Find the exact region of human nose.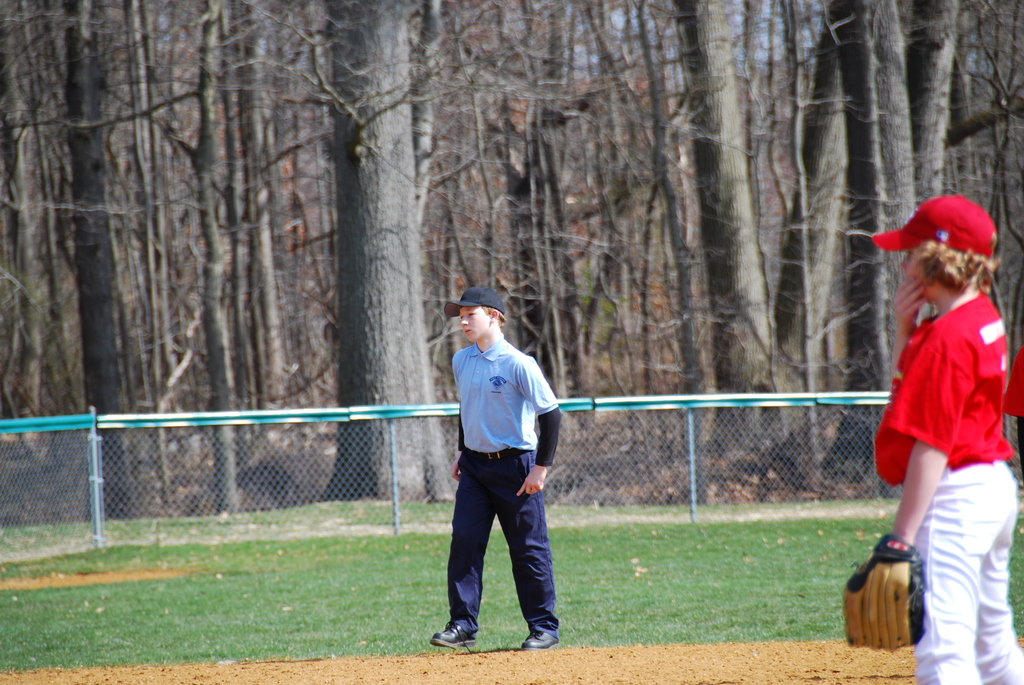
Exact region: select_region(458, 315, 470, 329).
